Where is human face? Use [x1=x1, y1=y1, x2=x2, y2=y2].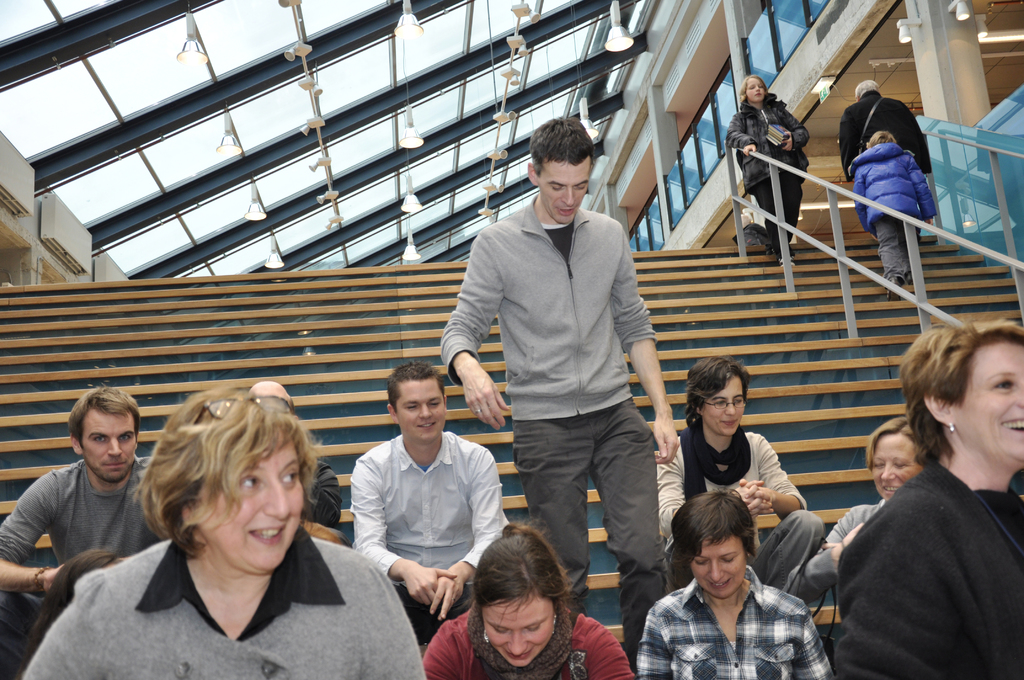
[x1=952, y1=339, x2=1023, y2=471].
